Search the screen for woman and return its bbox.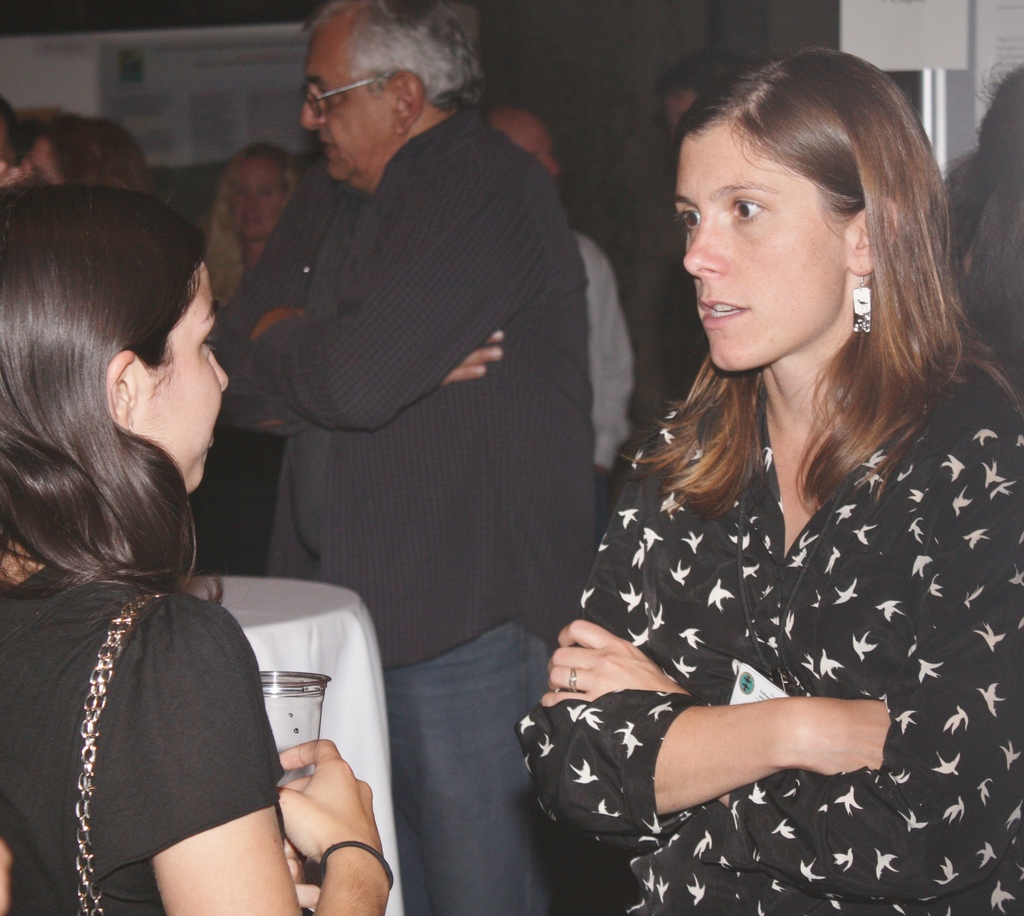
Found: (494, 45, 969, 910).
